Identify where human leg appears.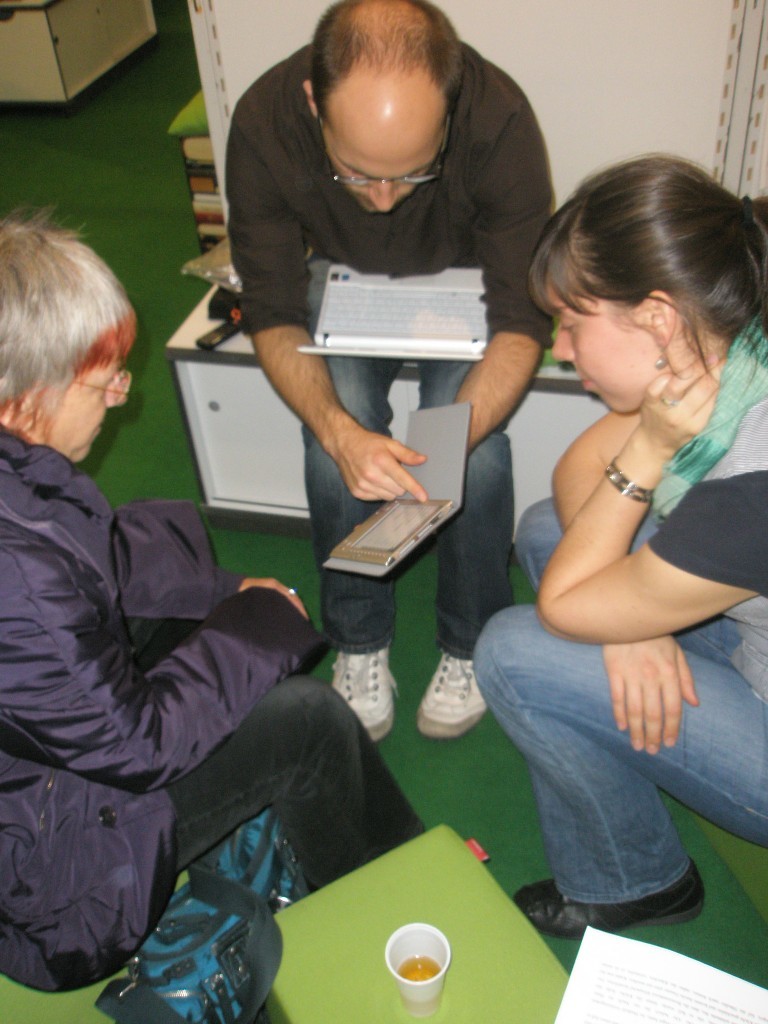
Appears at detection(173, 673, 412, 902).
